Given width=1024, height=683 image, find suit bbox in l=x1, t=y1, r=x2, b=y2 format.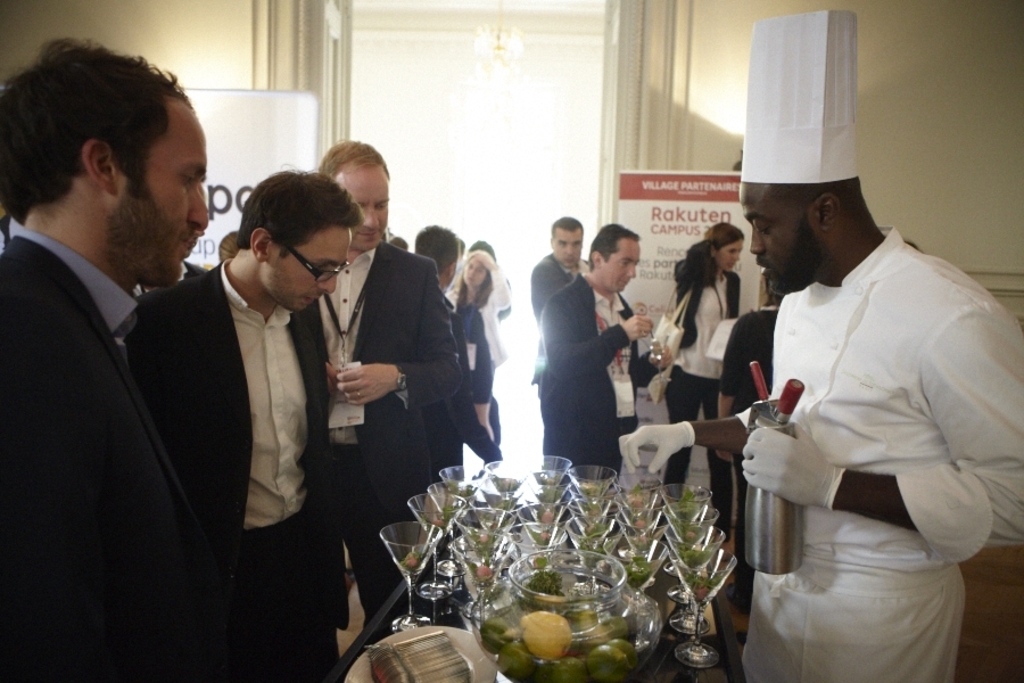
l=294, t=241, r=457, b=631.
